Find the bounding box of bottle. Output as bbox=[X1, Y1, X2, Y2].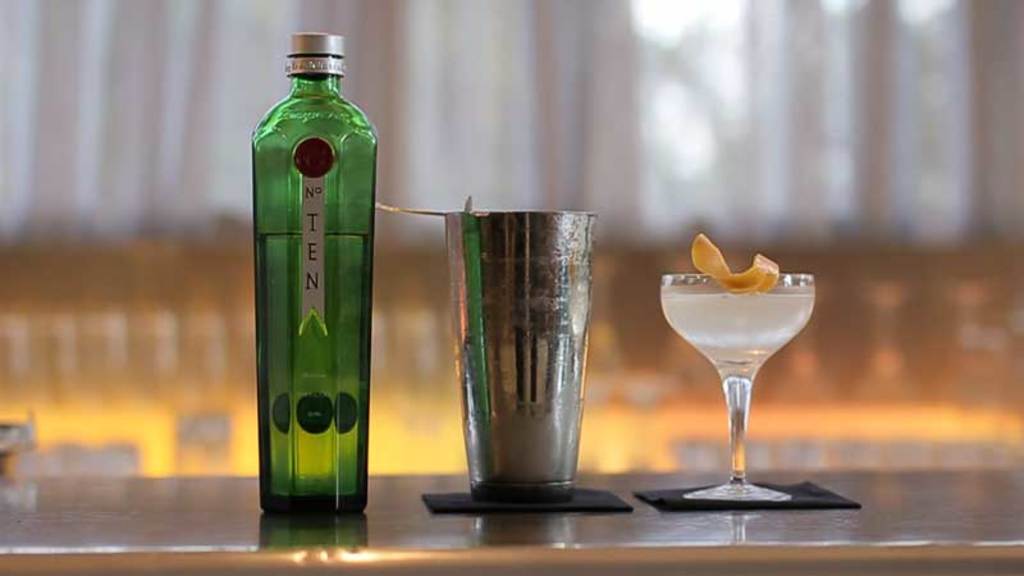
bbox=[242, 33, 376, 527].
